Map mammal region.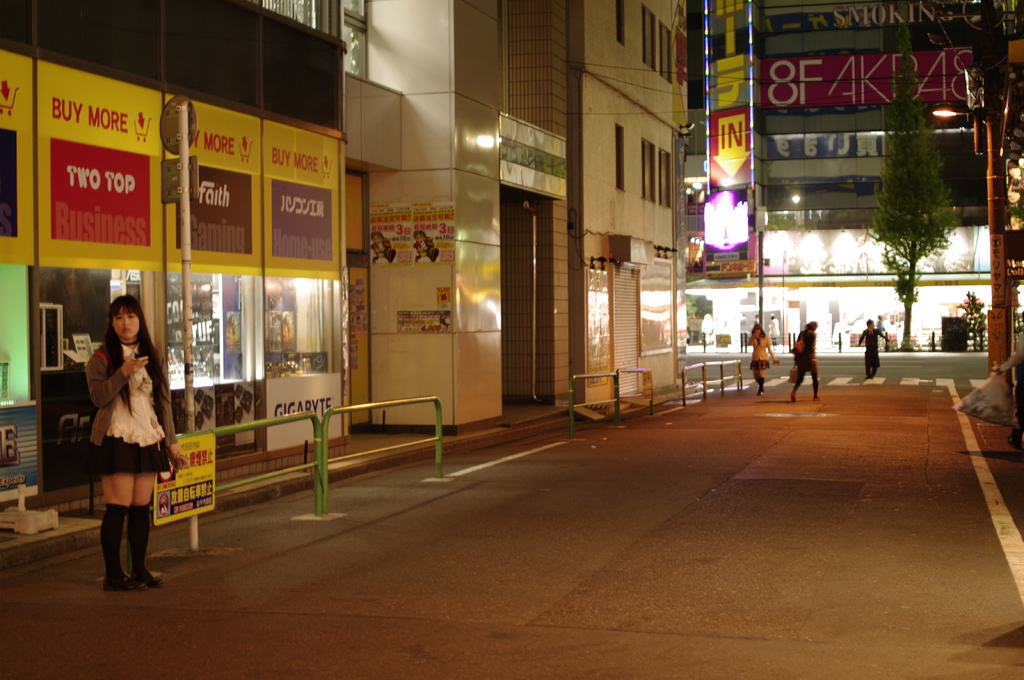
Mapped to crop(856, 319, 893, 377).
